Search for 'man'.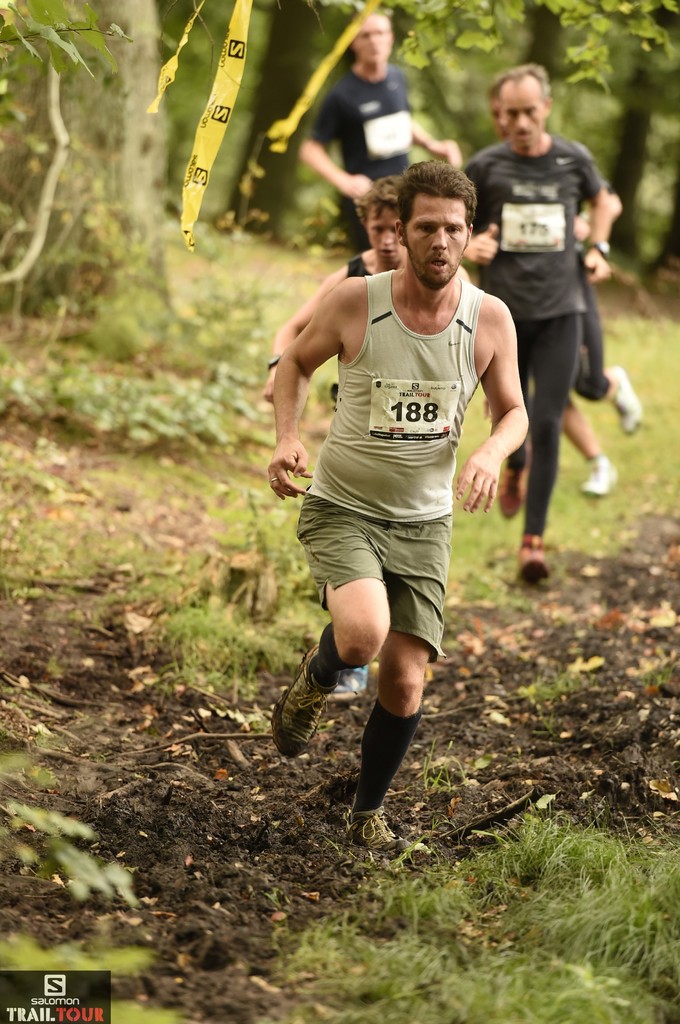
Found at 469, 70, 642, 499.
